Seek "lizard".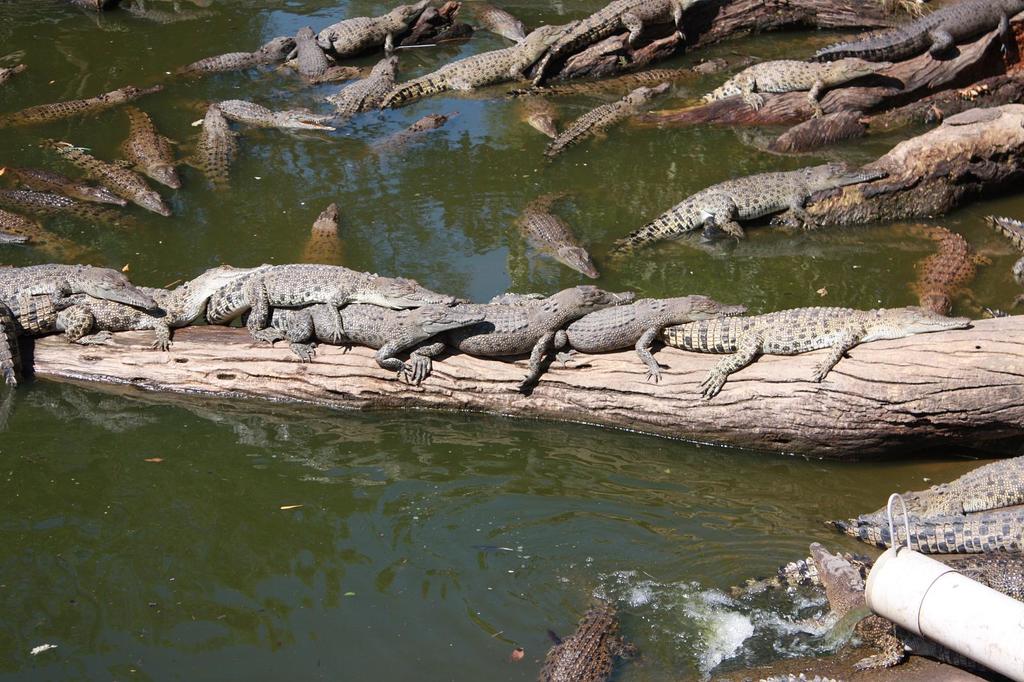
x1=138 y1=269 x2=252 y2=334.
